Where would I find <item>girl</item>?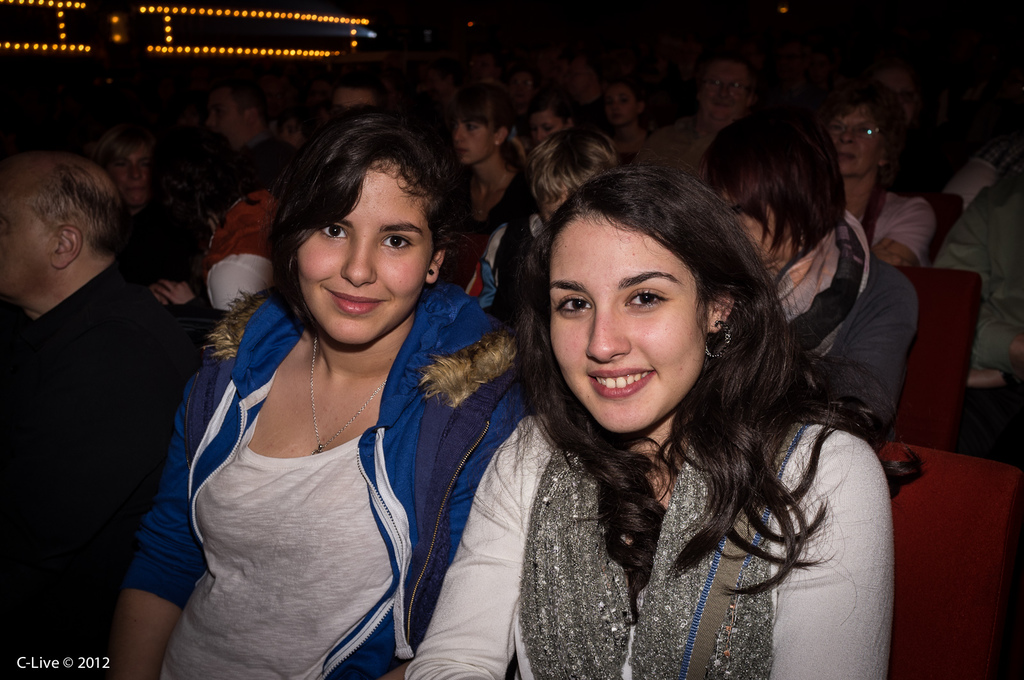
At {"x1": 97, "y1": 119, "x2": 523, "y2": 679}.
